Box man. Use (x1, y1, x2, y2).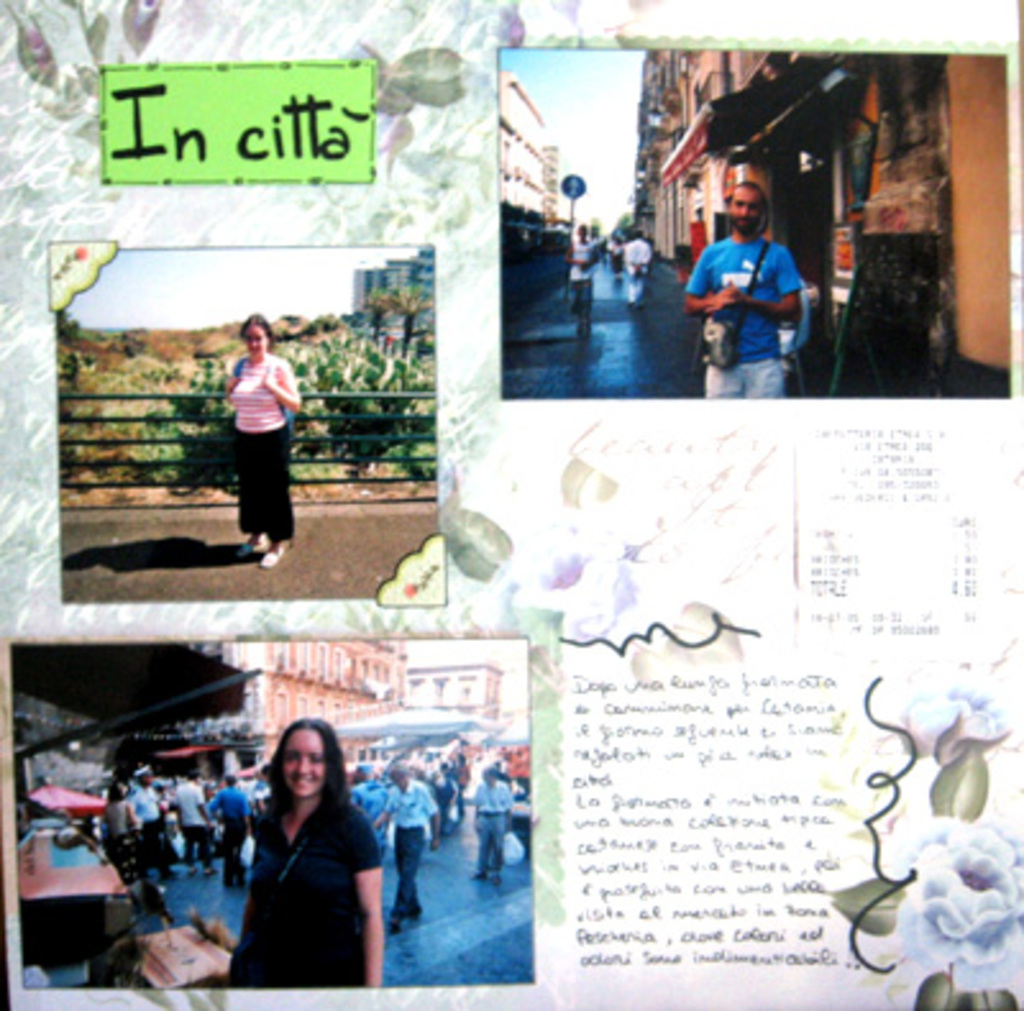
(210, 773, 259, 891).
